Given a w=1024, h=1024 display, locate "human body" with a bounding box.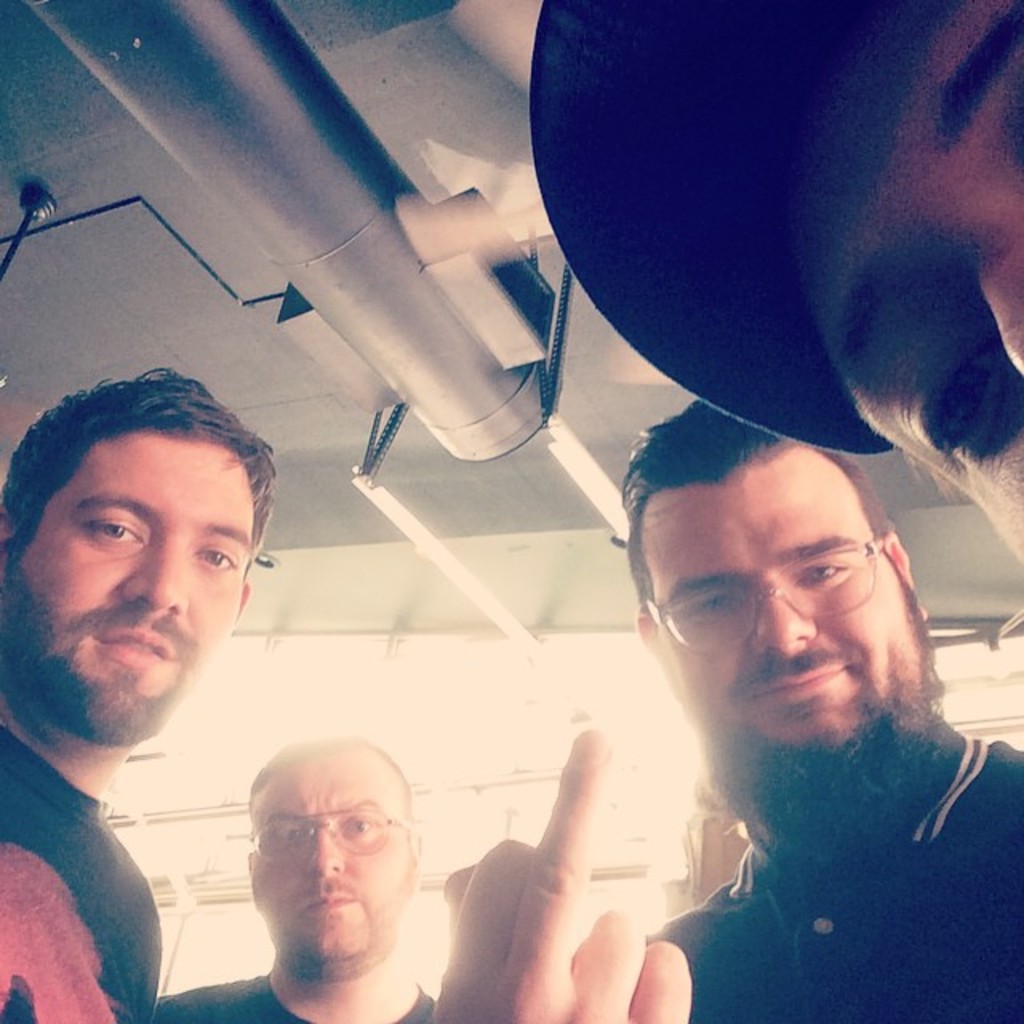
Located: x1=530 y1=0 x2=1022 y2=590.
